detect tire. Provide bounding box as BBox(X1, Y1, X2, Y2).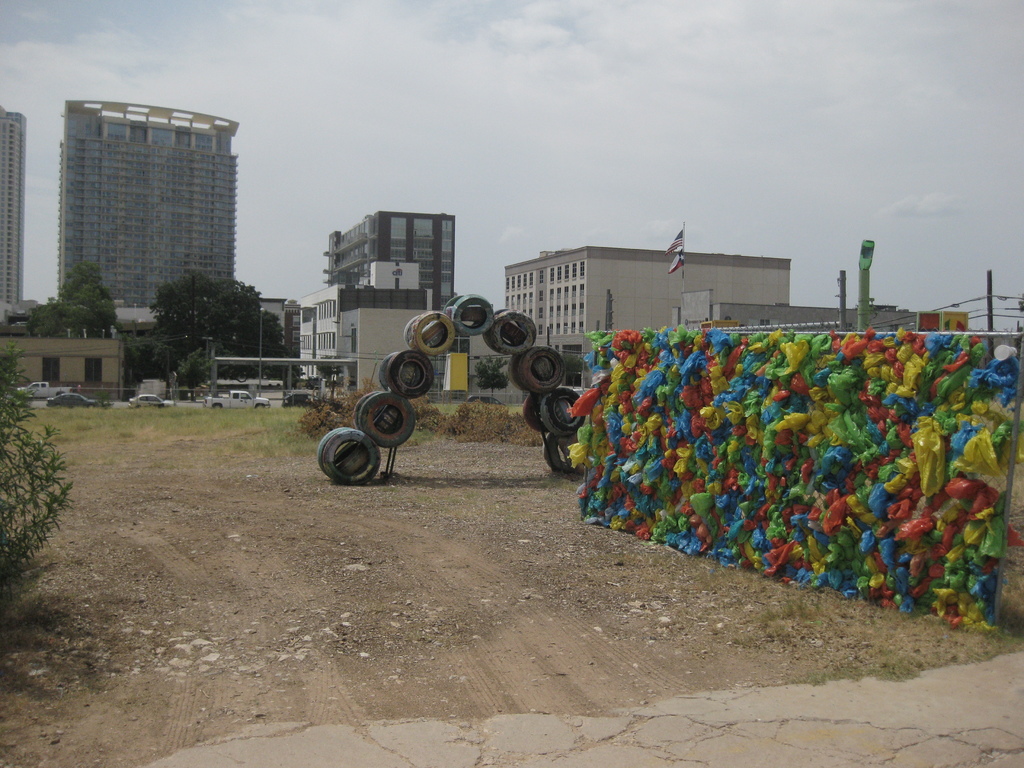
BBox(372, 404, 402, 433).
